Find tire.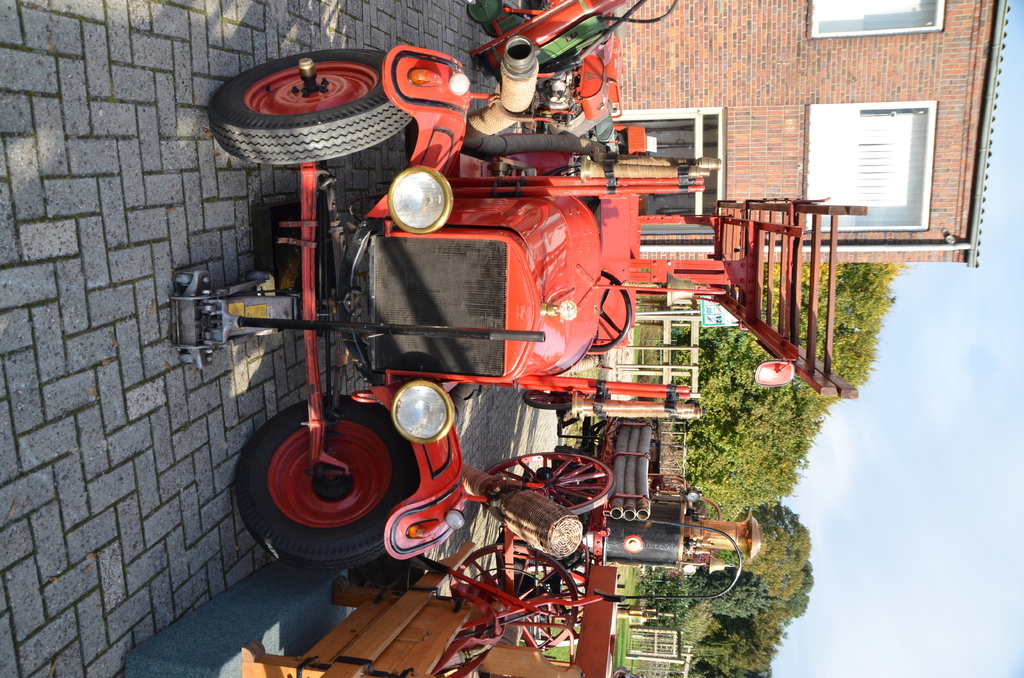
{"left": 237, "top": 394, "right": 394, "bottom": 575}.
